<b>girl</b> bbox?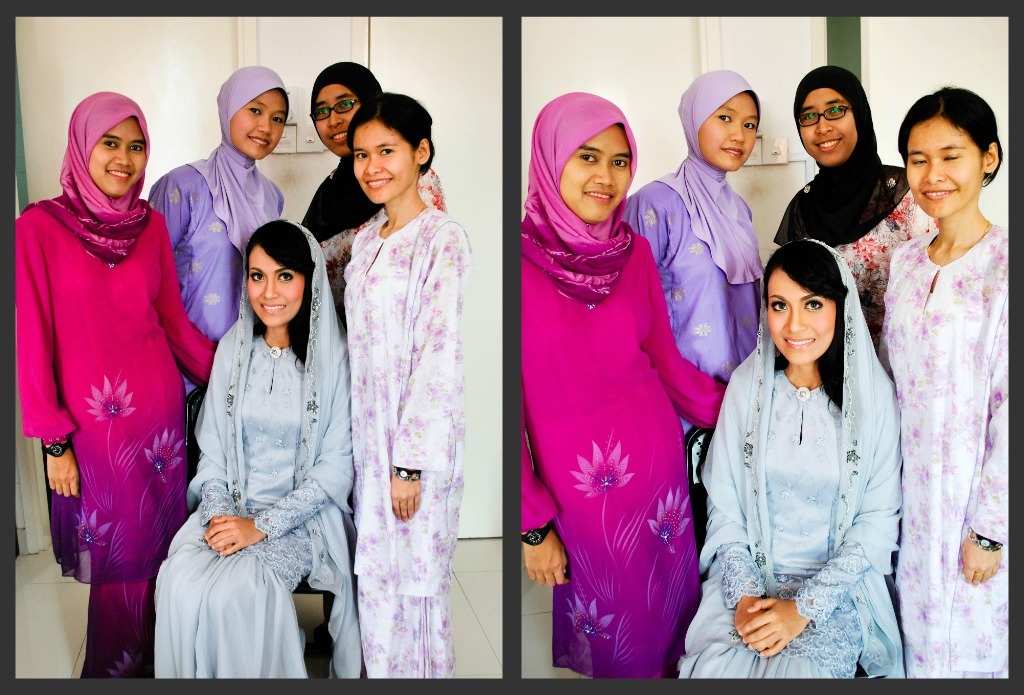
select_region(623, 69, 762, 436)
